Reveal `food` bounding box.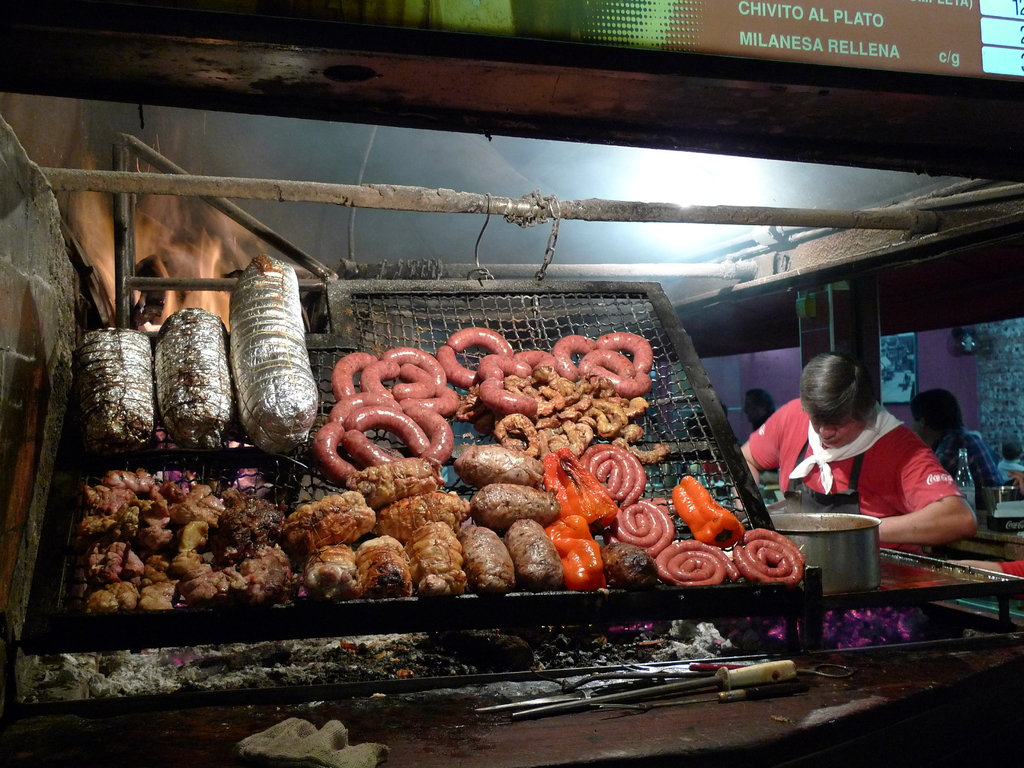
Revealed: 504,516,566,595.
